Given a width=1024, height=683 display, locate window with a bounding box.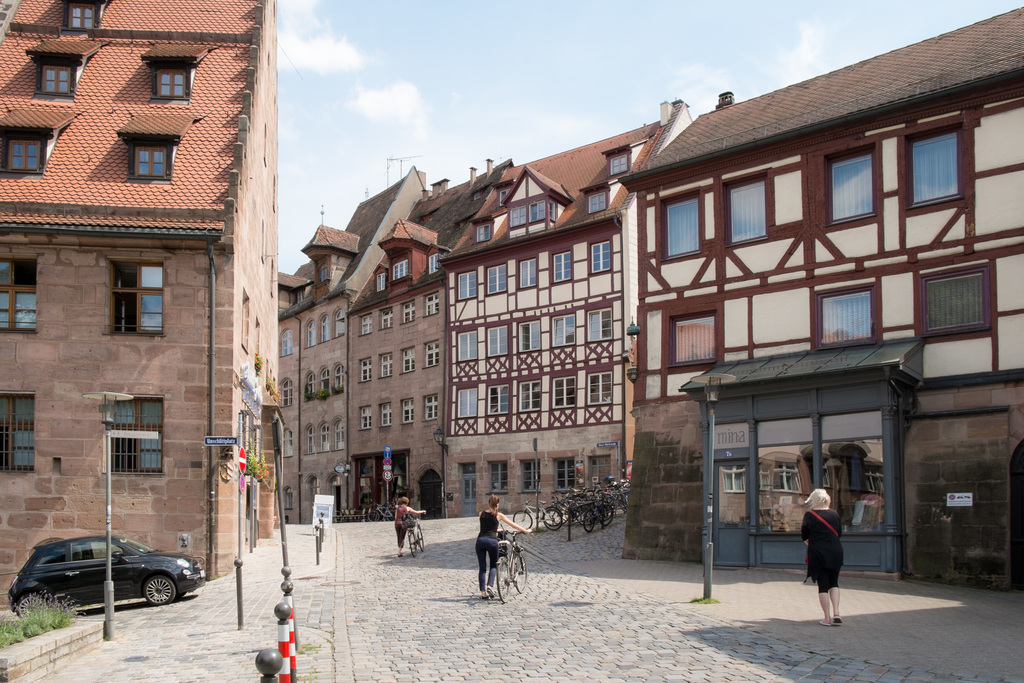
Located: bbox=[817, 288, 872, 346].
